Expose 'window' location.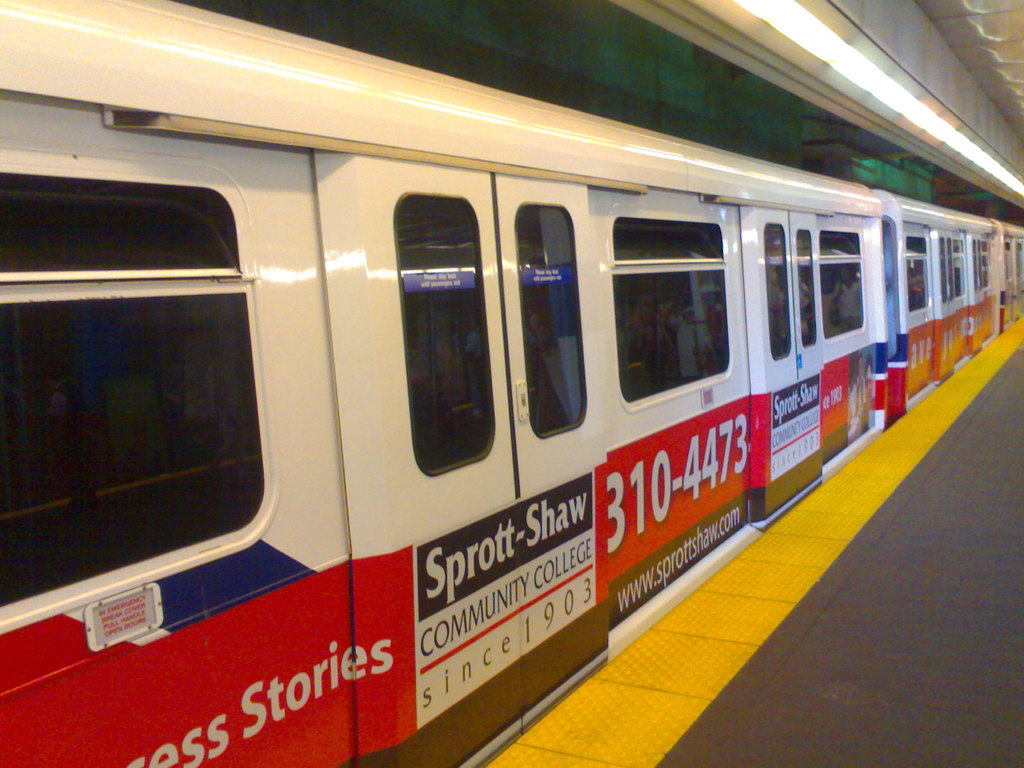
Exposed at bbox(611, 216, 735, 415).
